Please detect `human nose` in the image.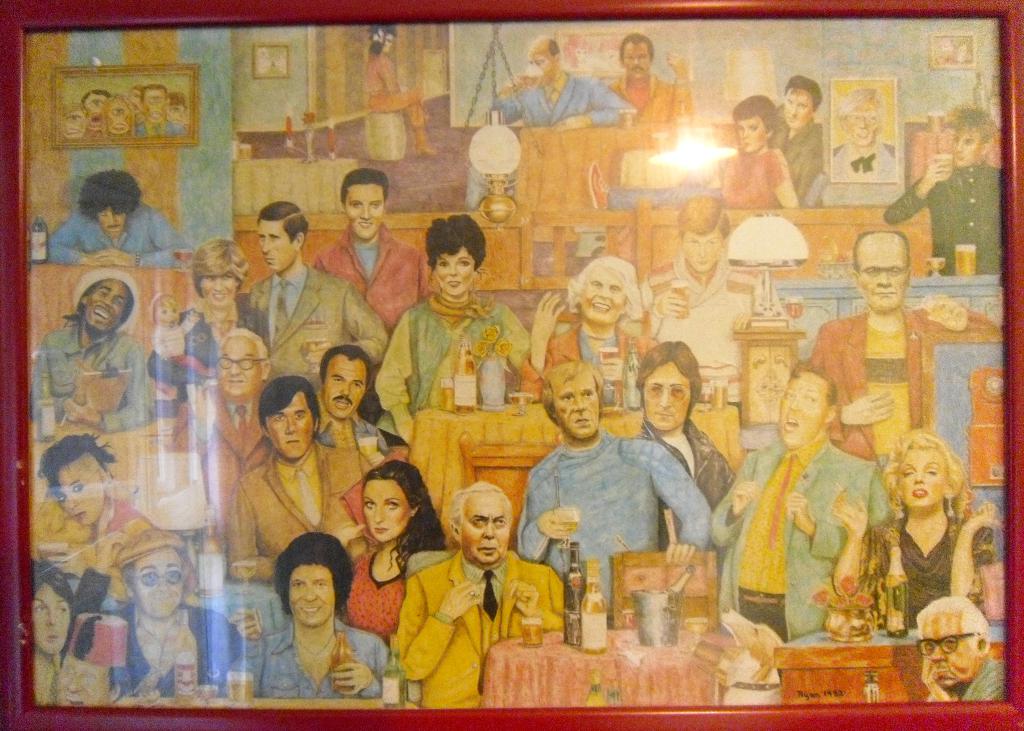
Rect(70, 675, 85, 693).
